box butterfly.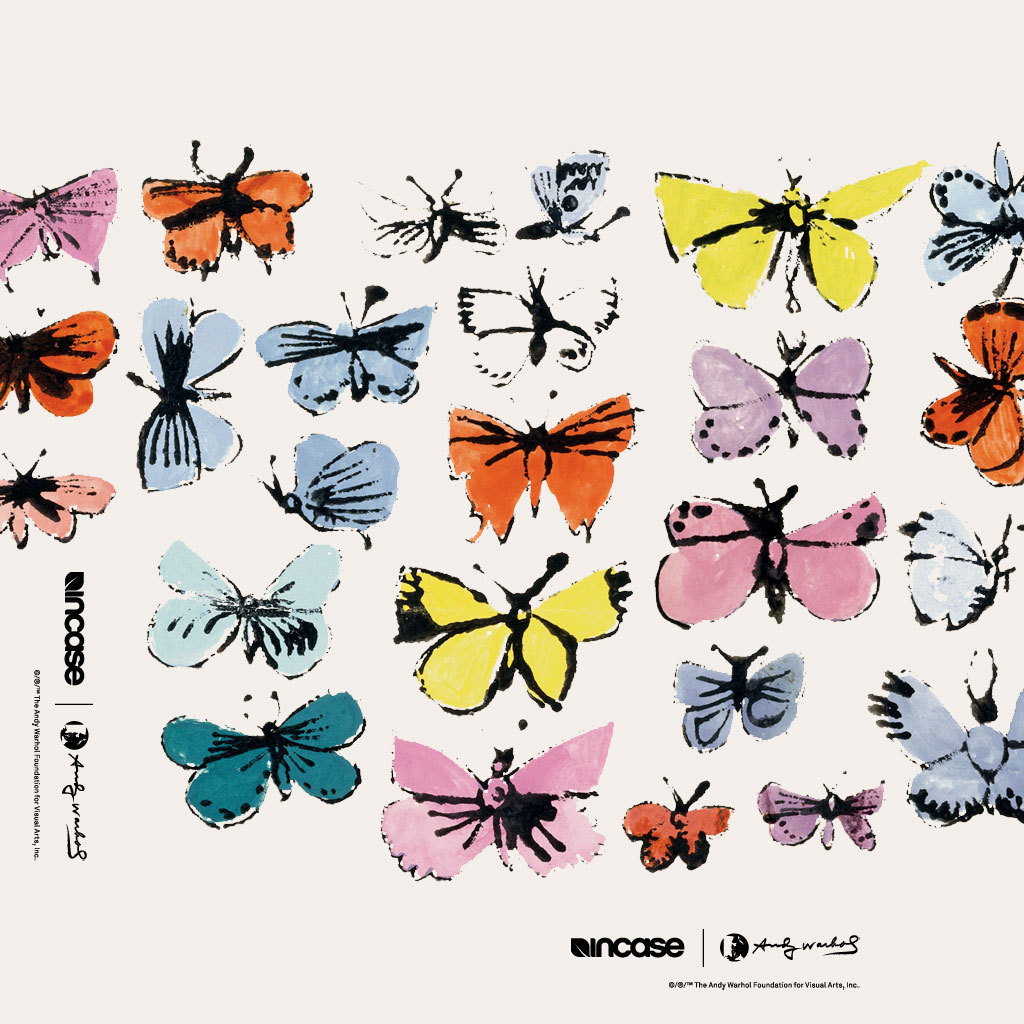
box(451, 261, 621, 389).
